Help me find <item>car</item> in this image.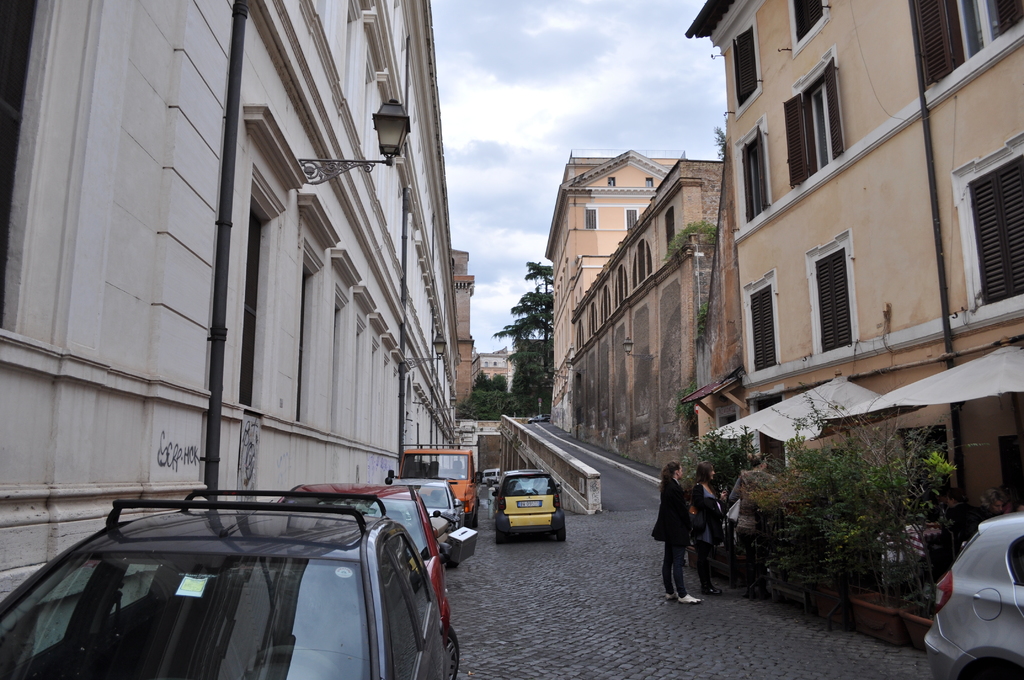
Found it: x1=925, y1=509, x2=1020, y2=679.
